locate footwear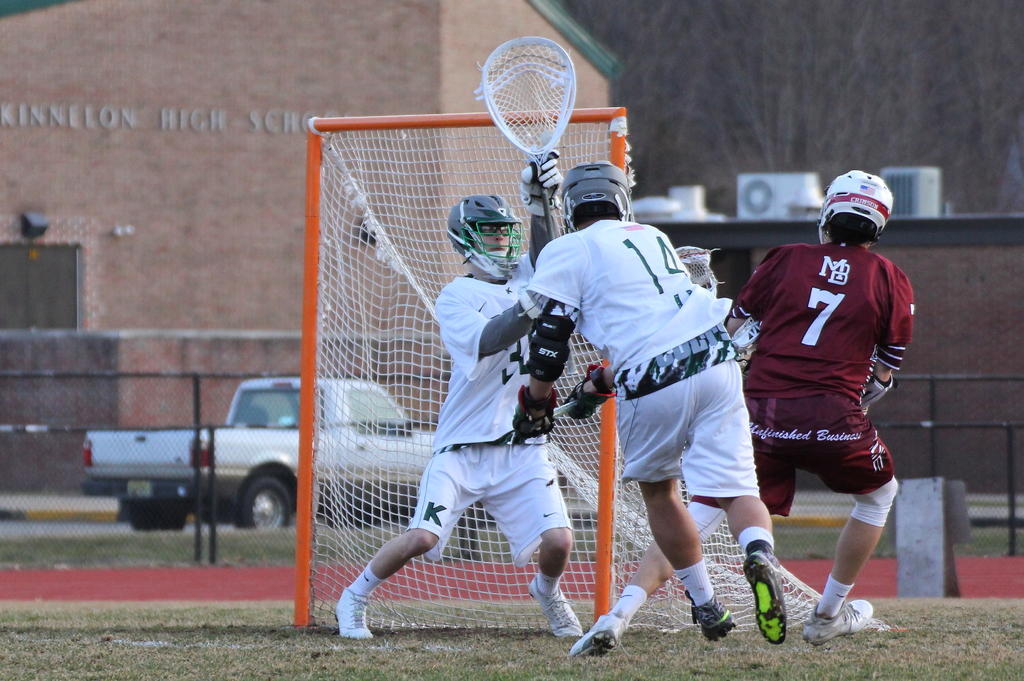
788,575,883,644
